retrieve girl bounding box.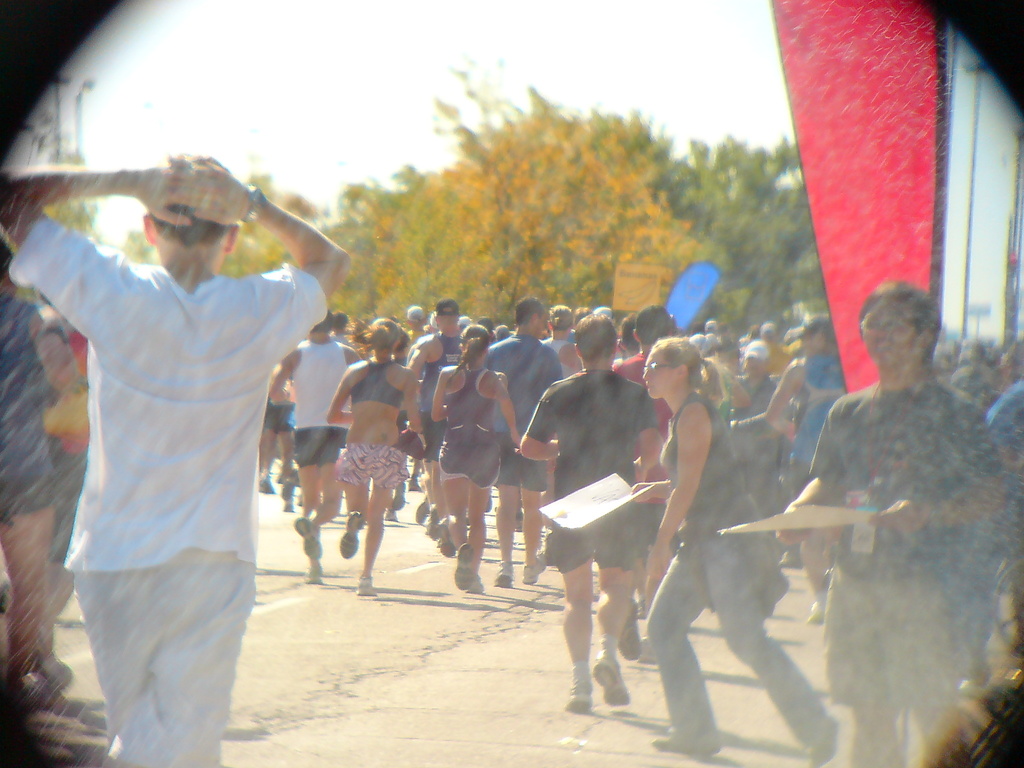
Bounding box: l=428, t=323, r=527, b=602.
